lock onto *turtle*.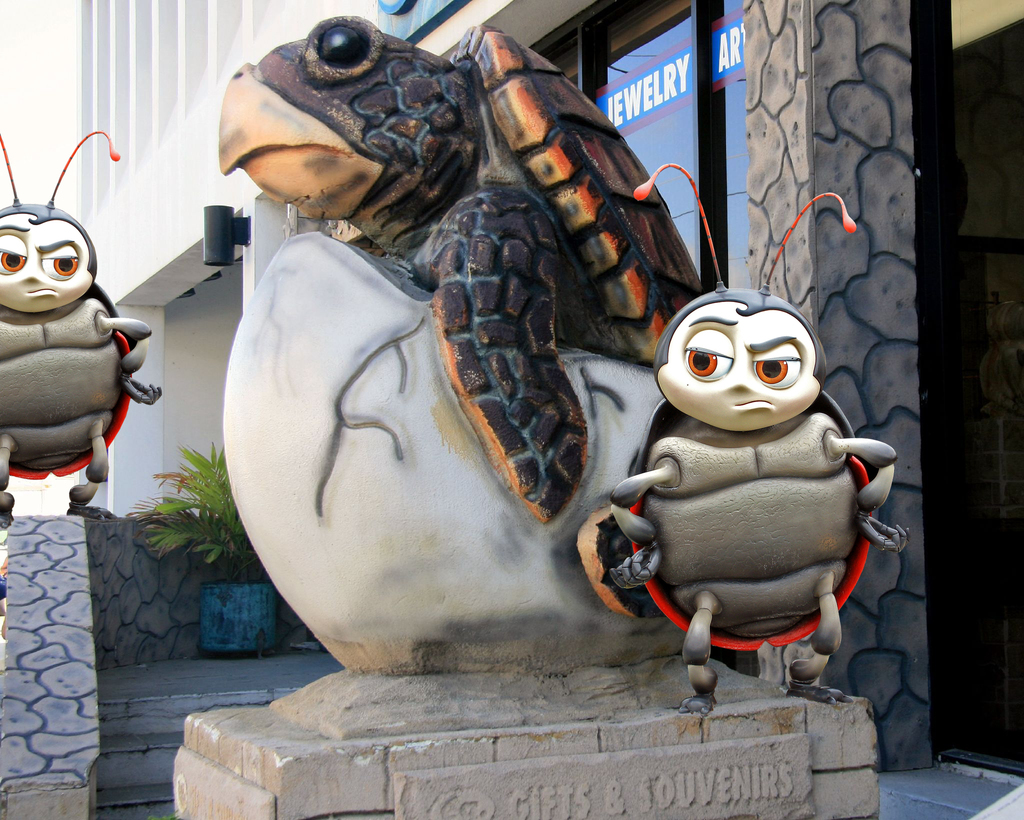
Locked: Rect(212, 6, 706, 519).
